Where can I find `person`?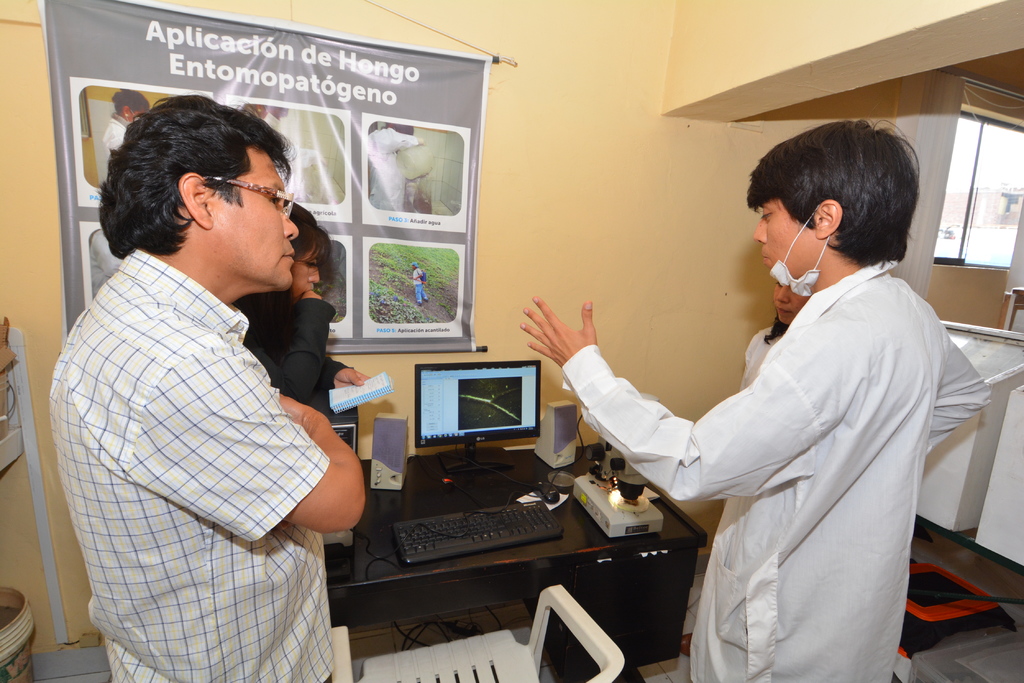
You can find it at bbox(225, 196, 348, 419).
